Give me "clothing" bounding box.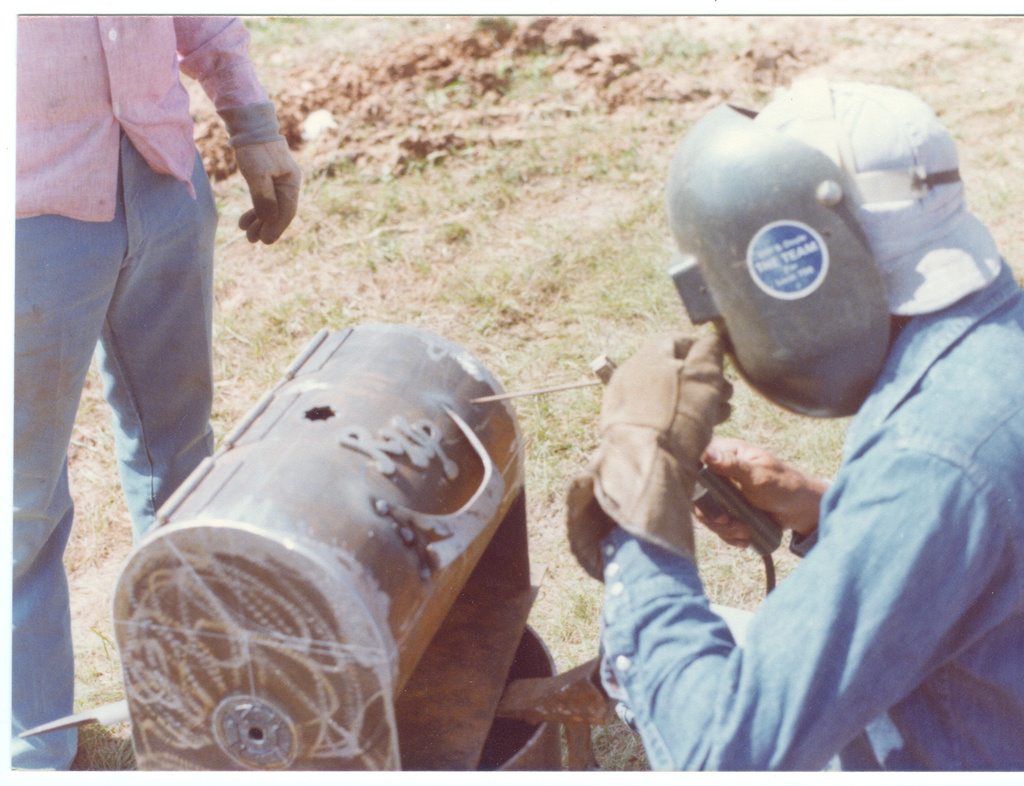
bbox(13, 14, 302, 773).
